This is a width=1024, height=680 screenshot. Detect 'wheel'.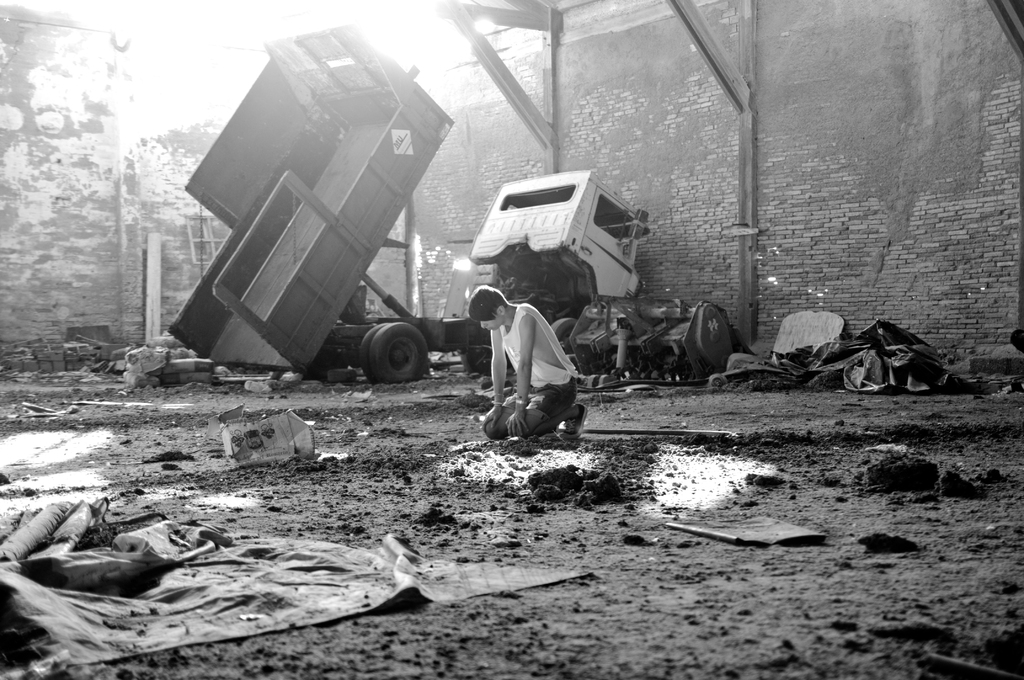
bbox=(461, 348, 492, 373).
